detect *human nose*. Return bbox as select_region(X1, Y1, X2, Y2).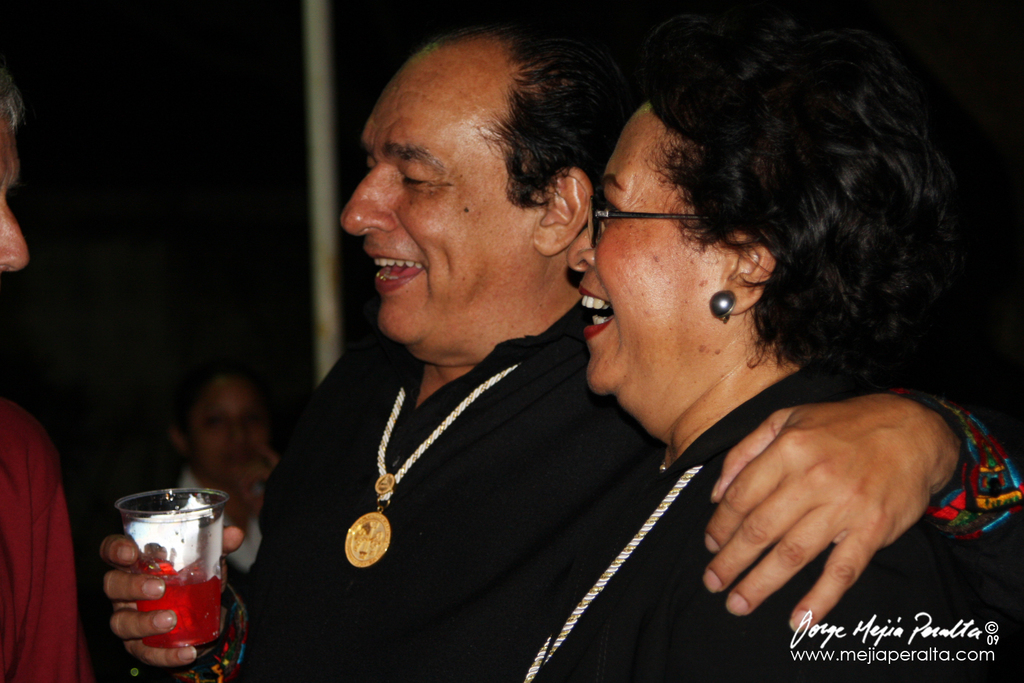
select_region(0, 194, 24, 270).
